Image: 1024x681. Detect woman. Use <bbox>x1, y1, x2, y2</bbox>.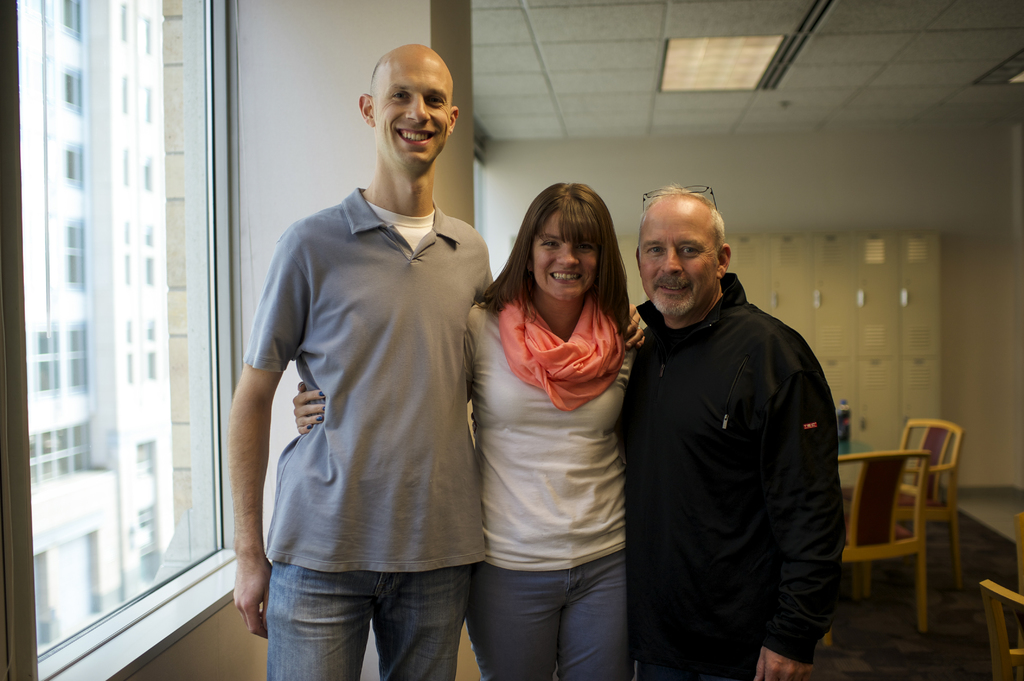
<bbox>294, 180, 637, 680</bbox>.
